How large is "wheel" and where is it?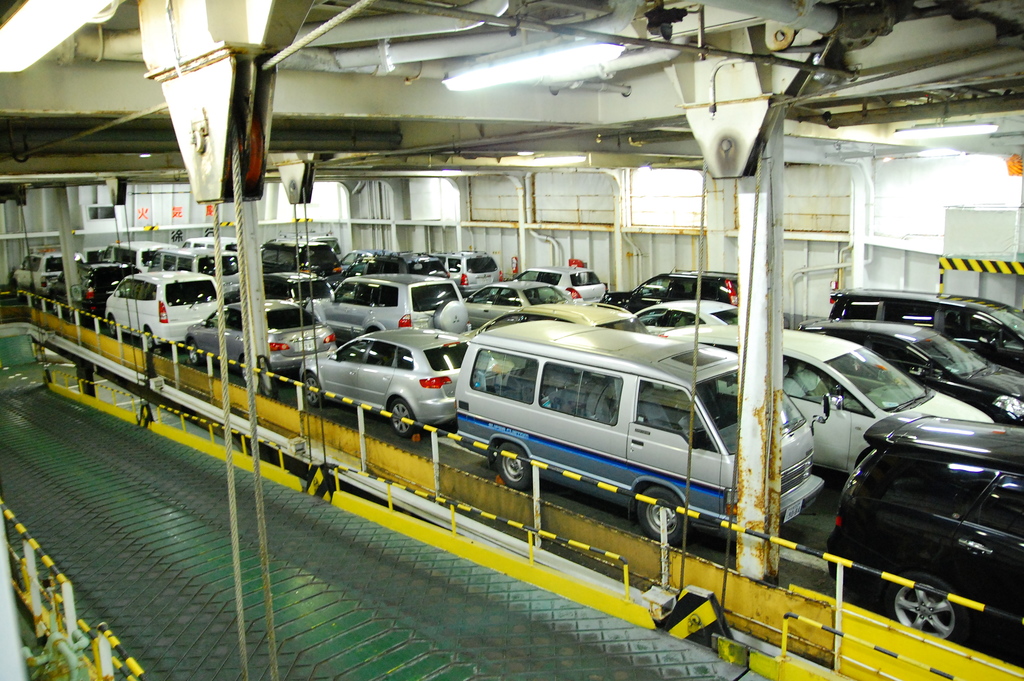
Bounding box: l=303, t=373, r=321, b=406.
